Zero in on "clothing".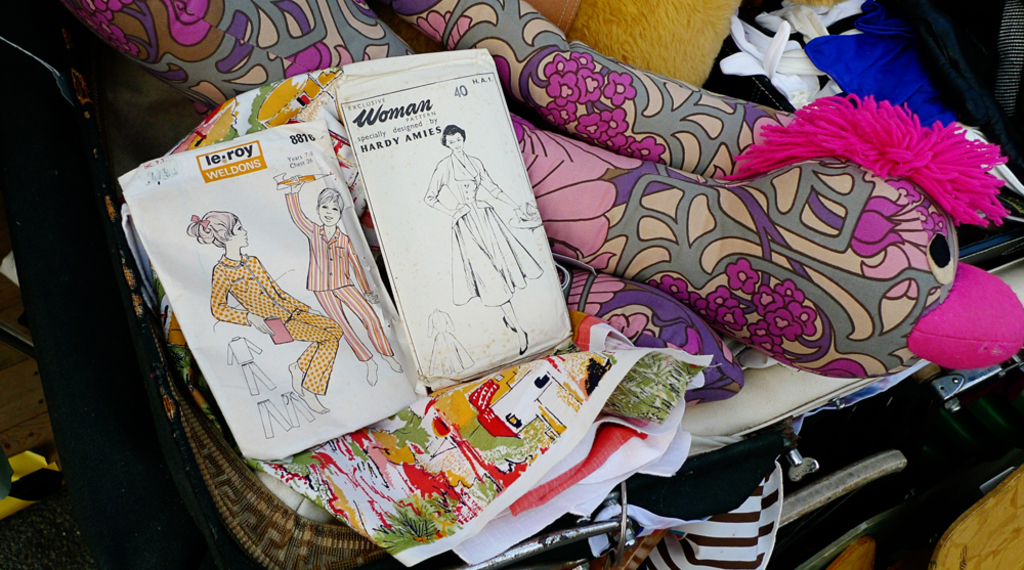
Zeroed in: [x1=279, y1=182, x2=394, y2=366].
